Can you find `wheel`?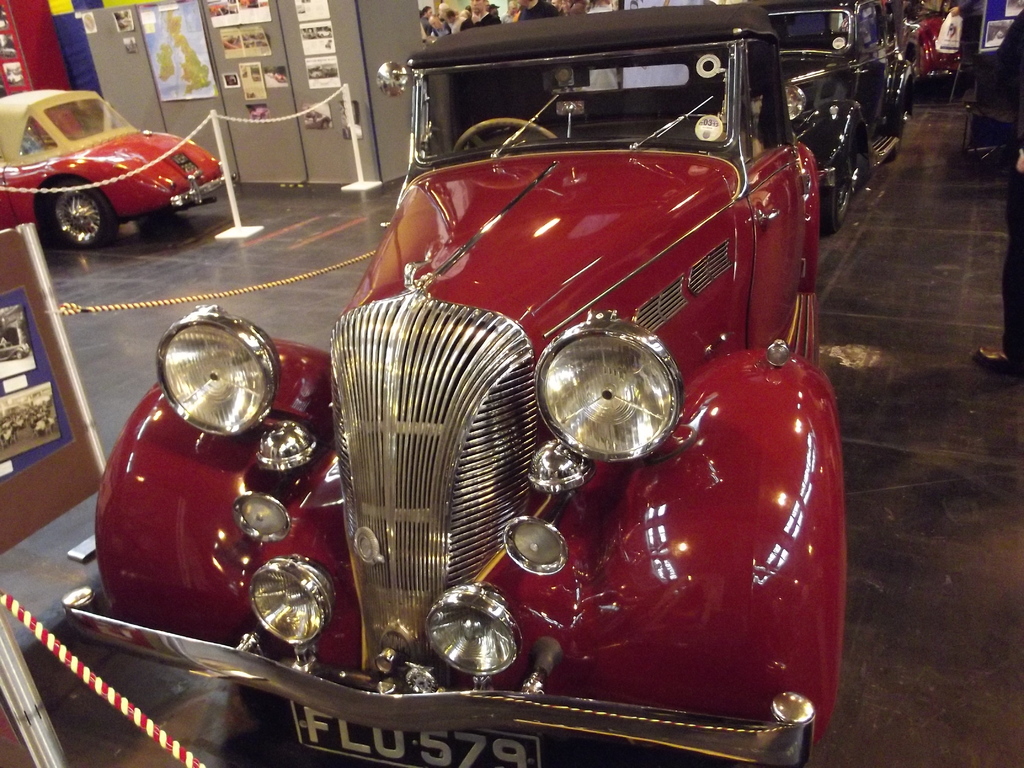
Yes, bounding box: pyautogui.locateOnScreen(887, 96, 908, 161).
